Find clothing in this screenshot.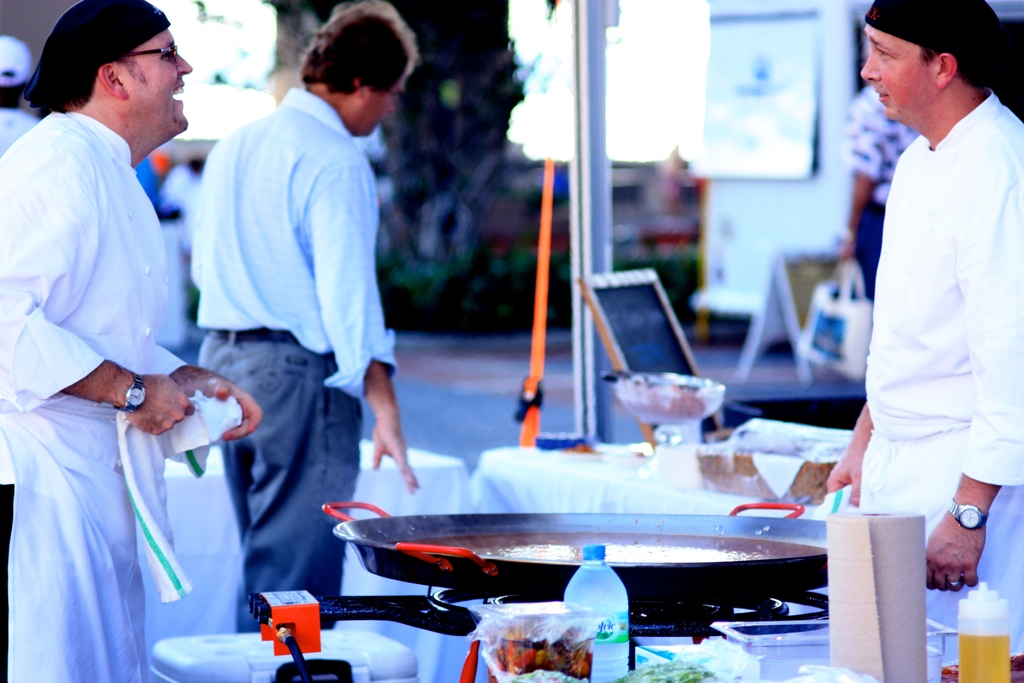
The bounding box for clothing is bbox=(876, 91, 1023, 497).
